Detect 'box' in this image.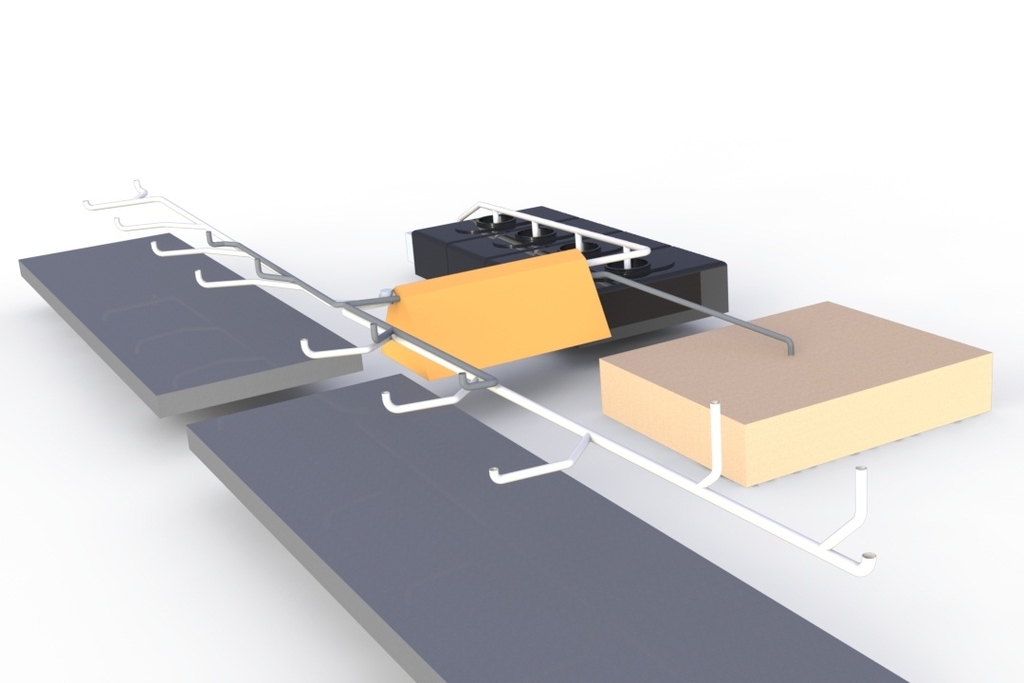
Detection: x1=590, y1=289, x2=973, y2=479.
